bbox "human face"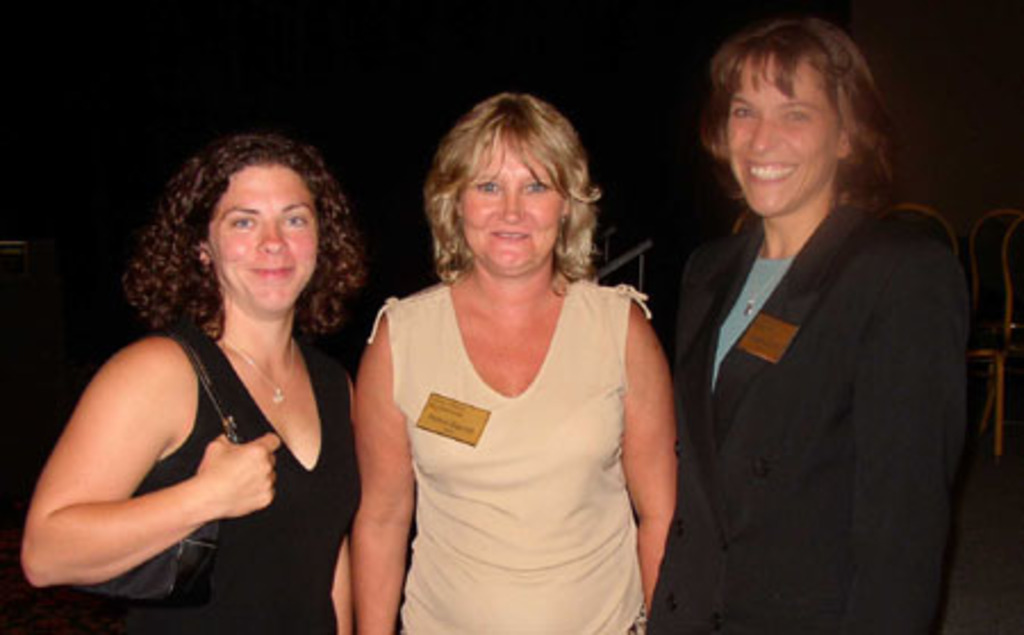
l=717, t=52, r=833, b=216
